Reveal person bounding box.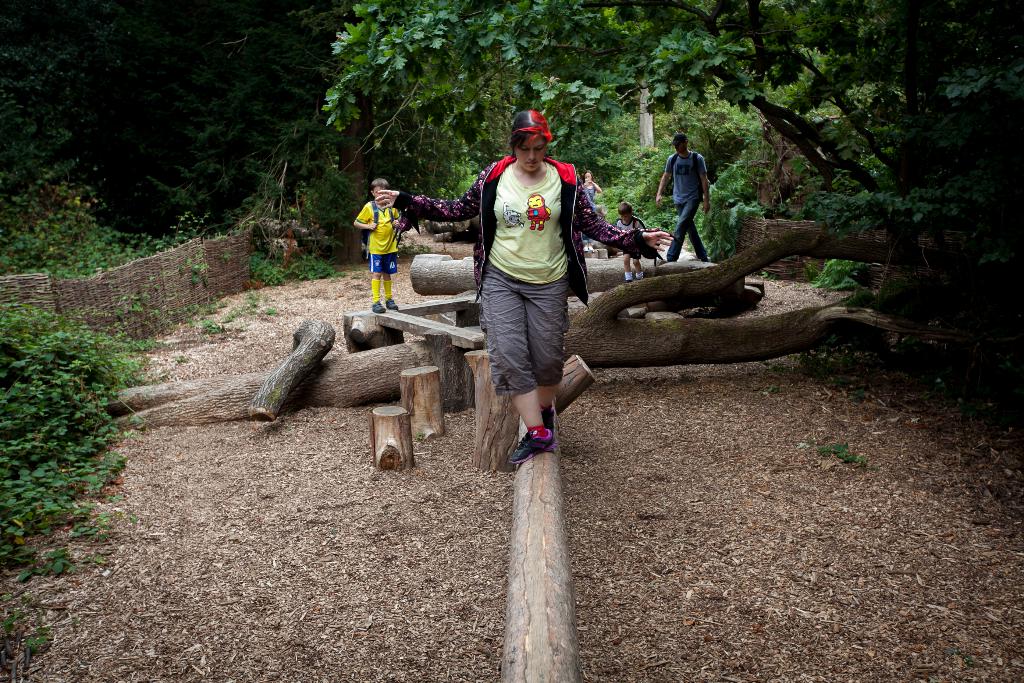
Revealed: (left=373, top=103, right=674, bottom=468).
